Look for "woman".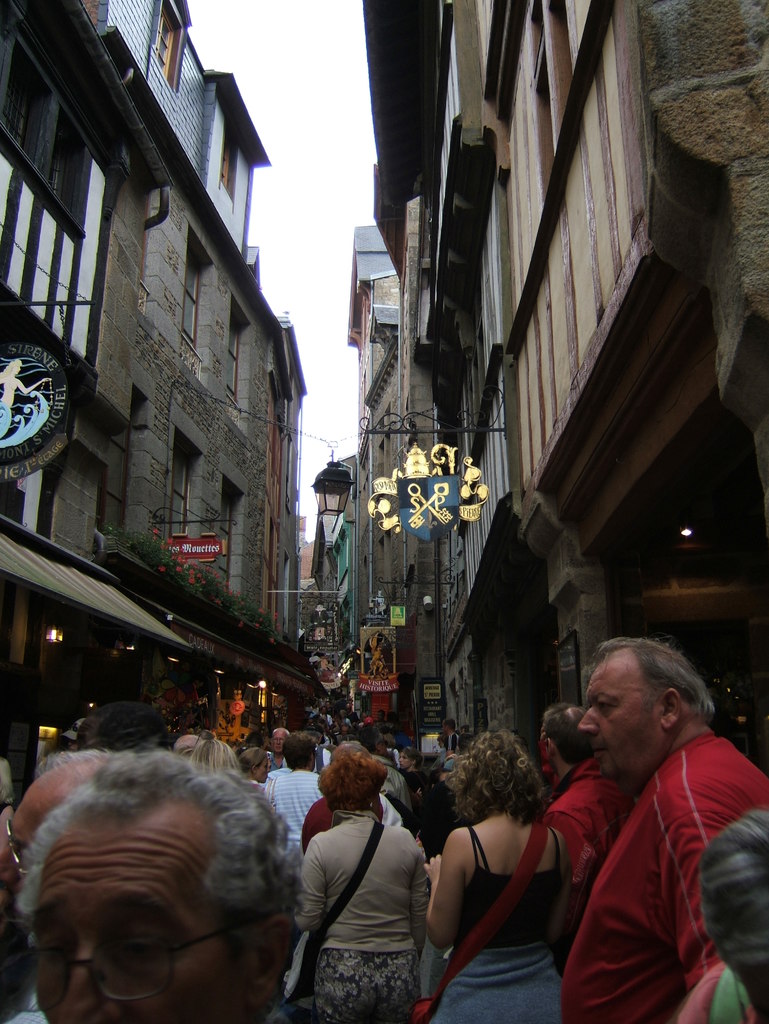
Found: pyautogui.locateOnScreen(400, 749, 428, 797).
